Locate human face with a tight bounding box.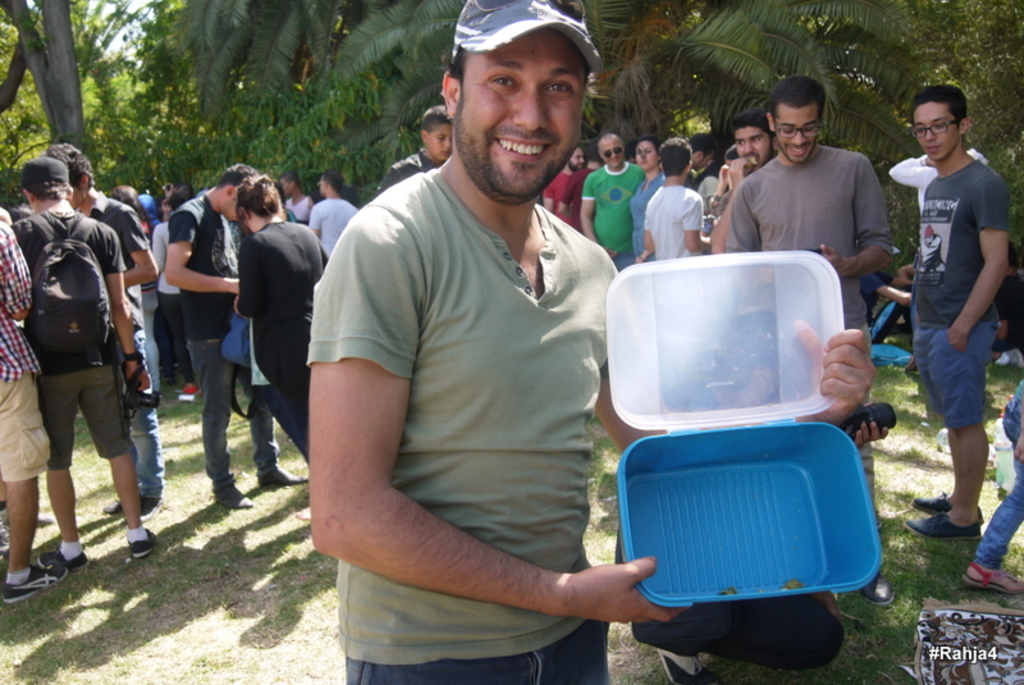
Rect(772, 109, 820, 159).
